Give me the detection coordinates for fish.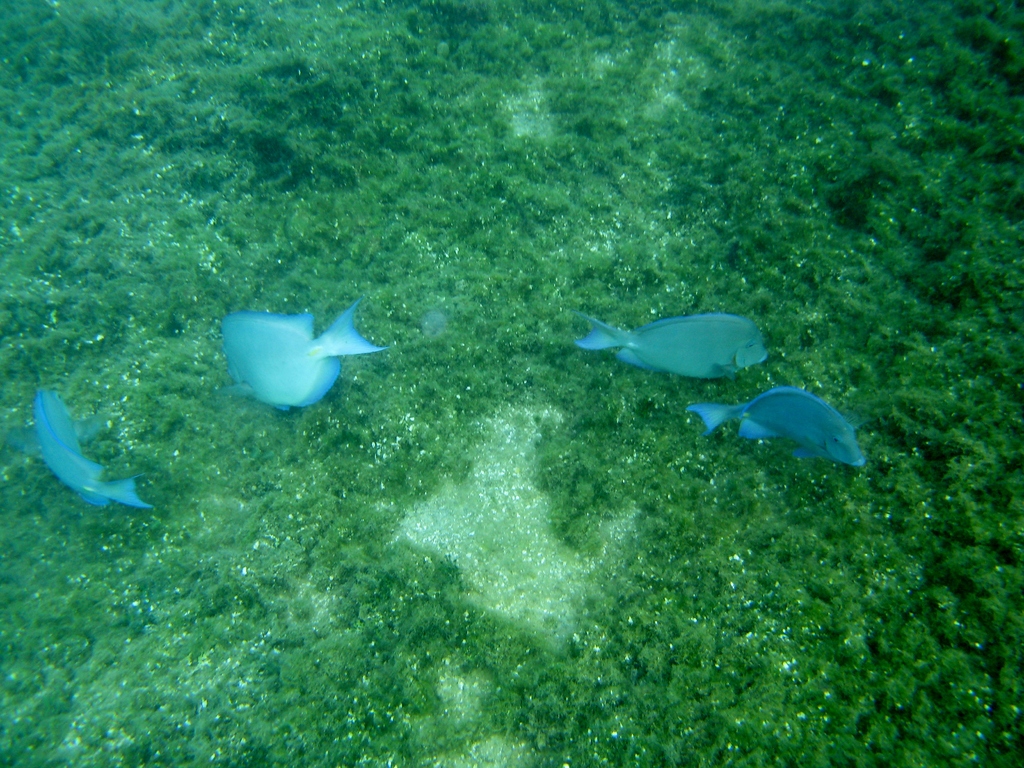
x1=219, y1=300, x2=392, y2=413.
